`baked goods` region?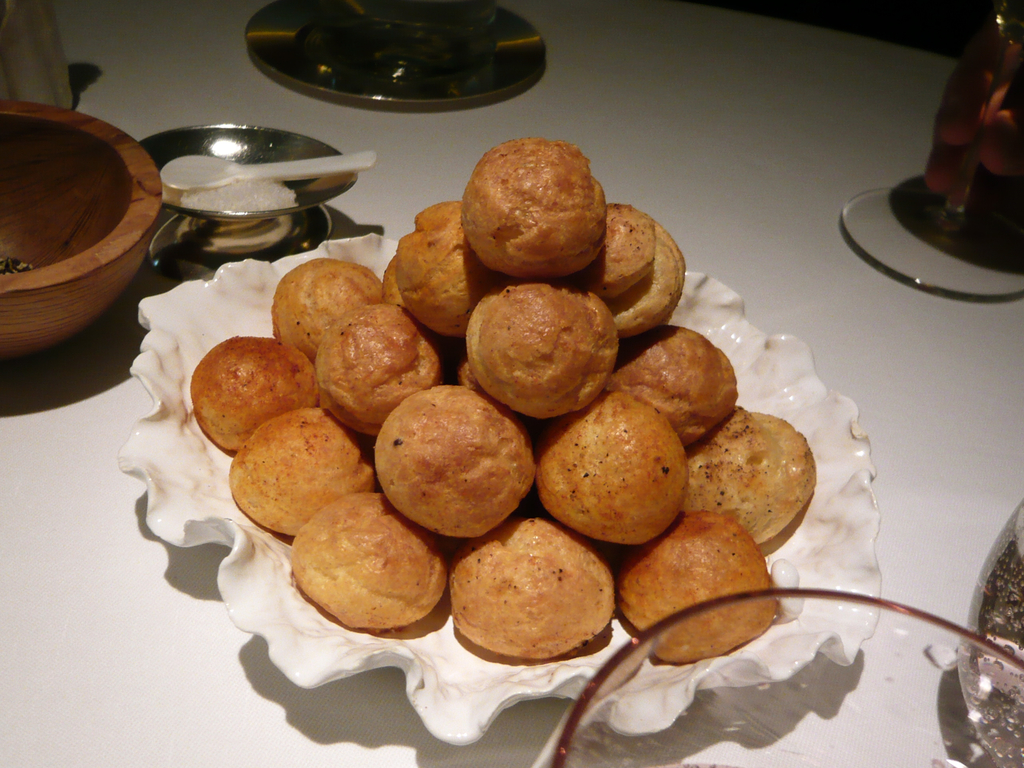
445, 525, 620, 680
